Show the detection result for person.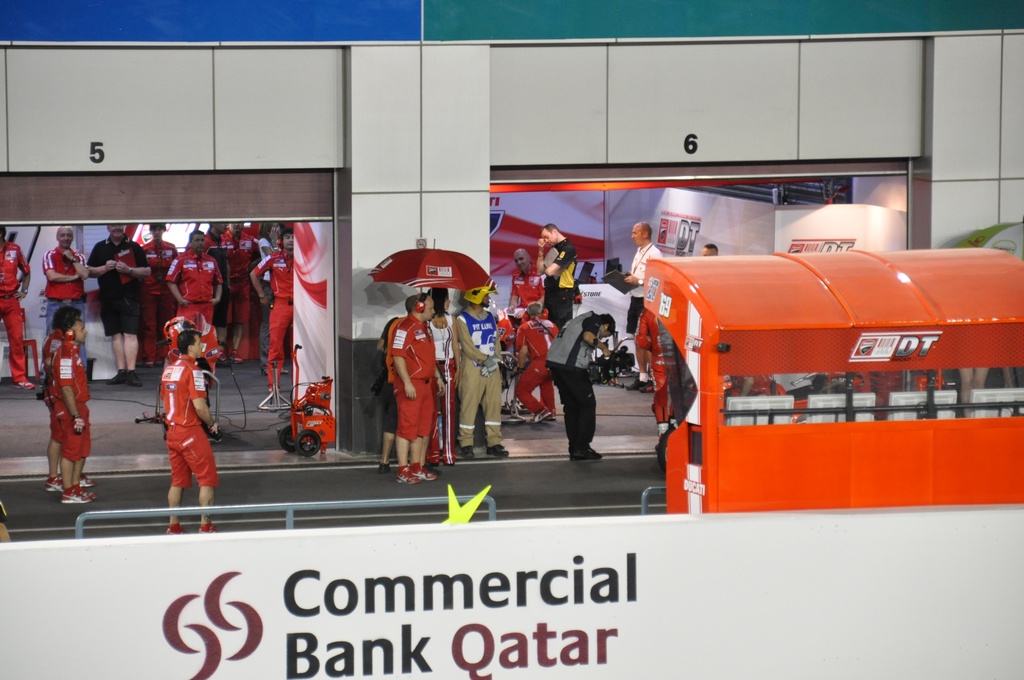
x1=30 y1=303 x2=95 y2=492.
